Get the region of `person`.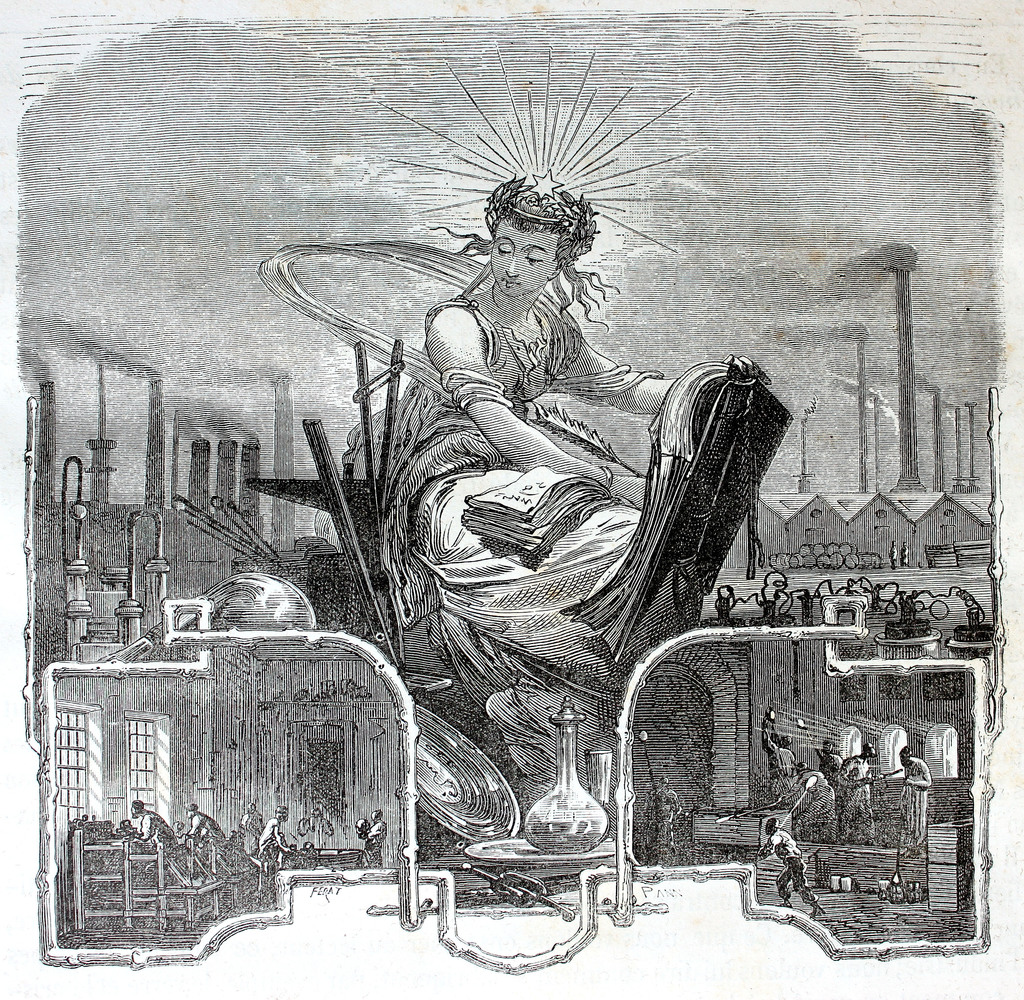
l=758, t=723, r=790, b=783.
